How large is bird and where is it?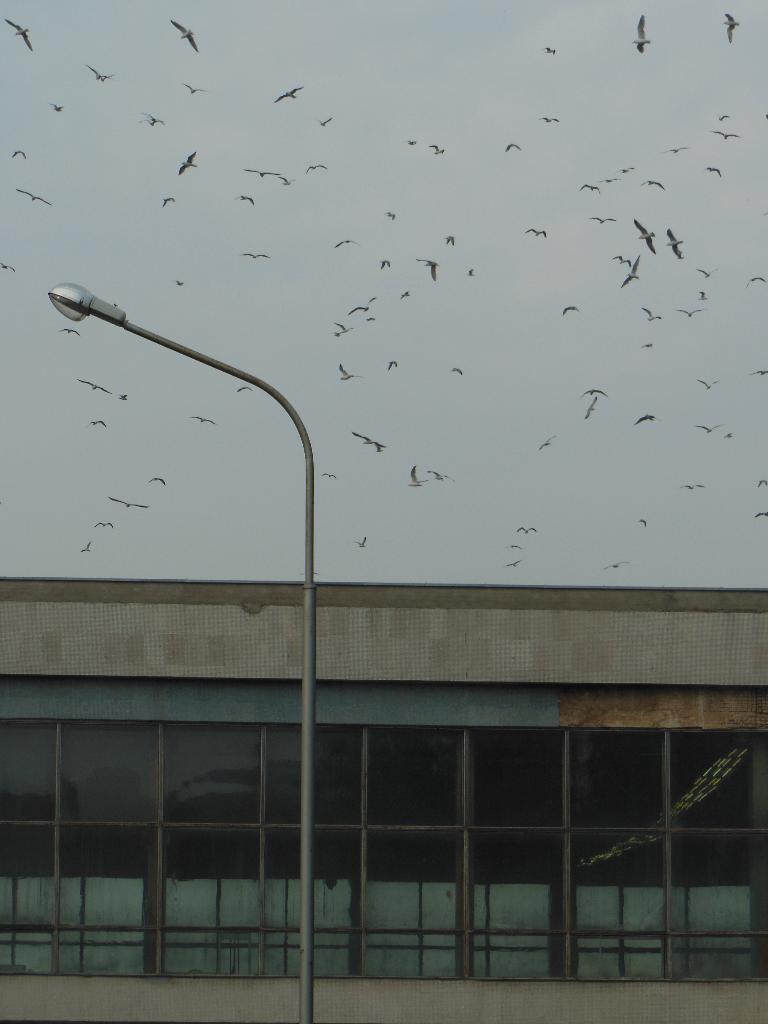
Bounding box: Rect(95, 517, 112, 529).
